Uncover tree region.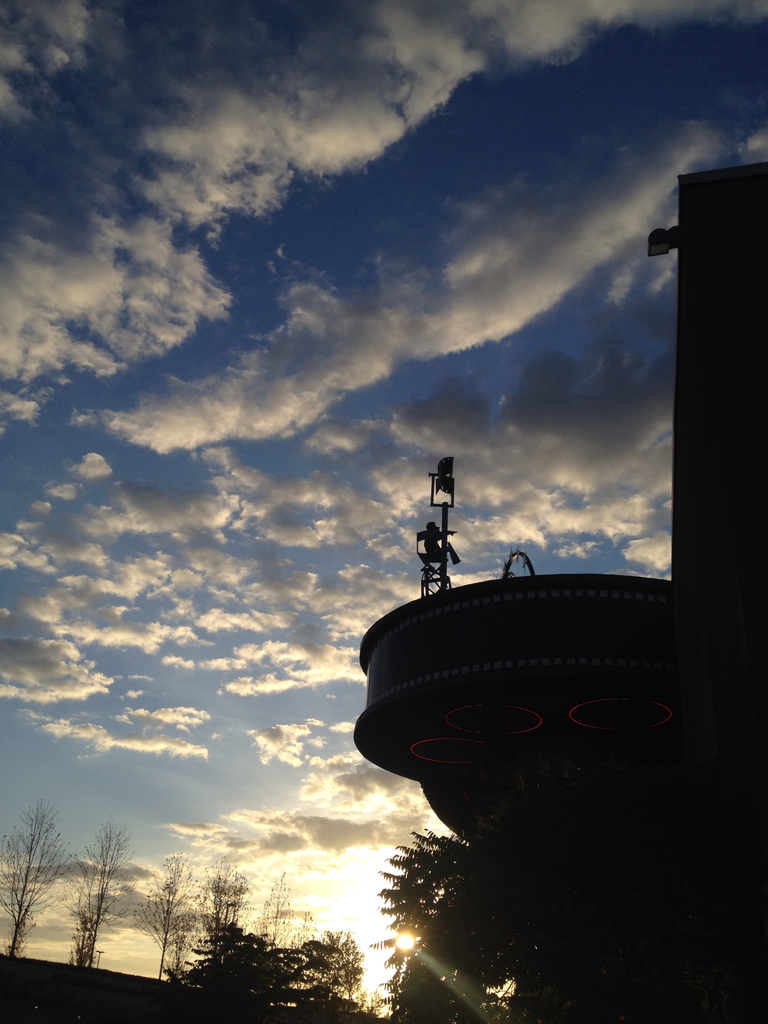
Uncovered: <region>198, 858, 264, 959</region>.
